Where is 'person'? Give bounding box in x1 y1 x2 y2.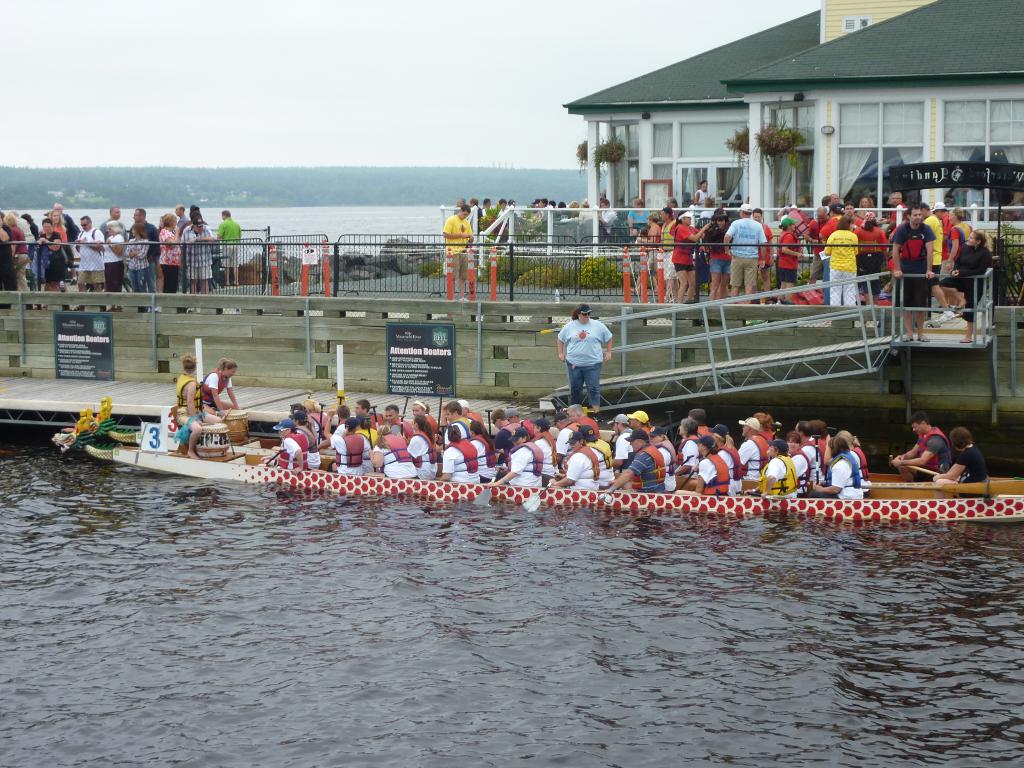
273 403 326 444.
